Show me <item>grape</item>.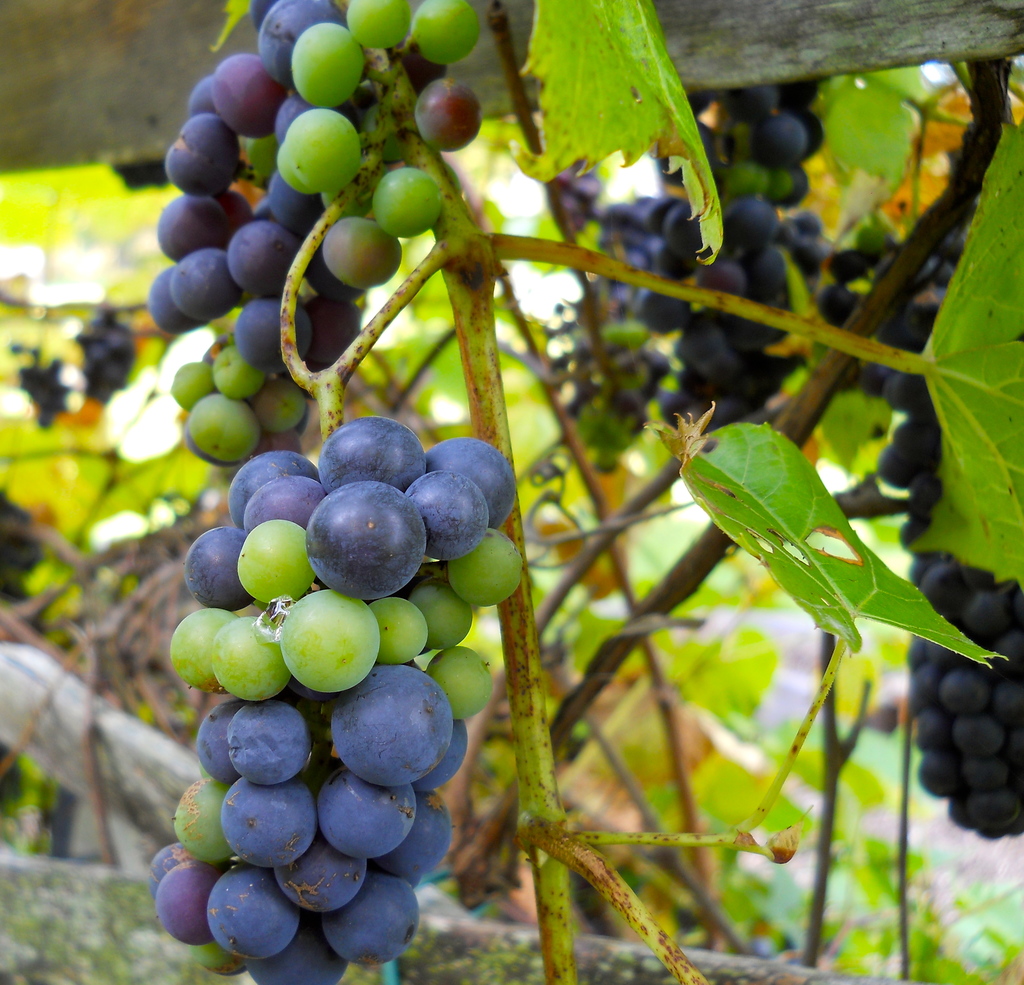
<item>grape</item> is here: l=811, t=282, r=858, b=327.
